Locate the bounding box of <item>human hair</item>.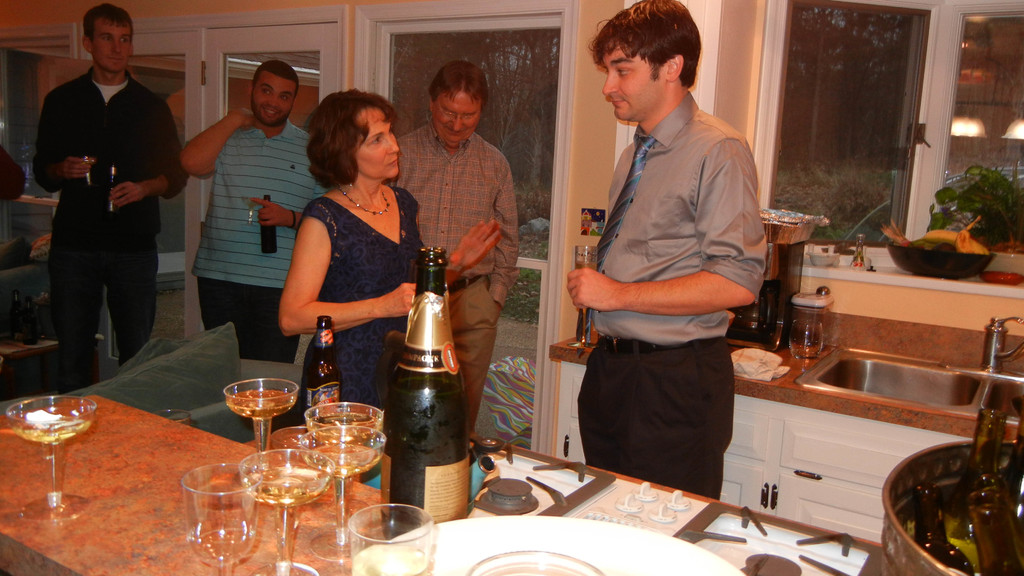
Bounding box: 428, 59, 488, 111.
